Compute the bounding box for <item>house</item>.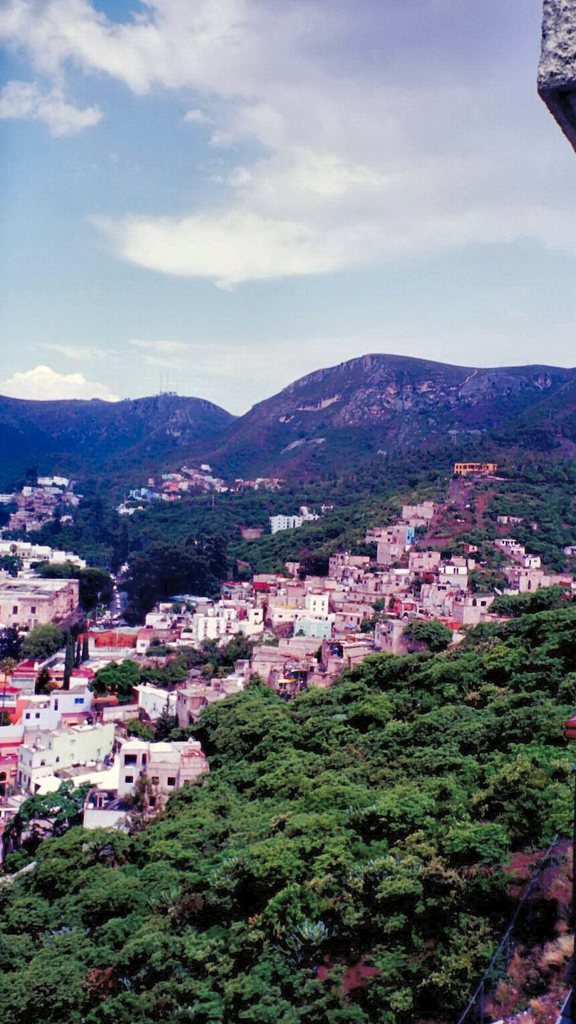
<region>138, 607, 181, 635</region>.
